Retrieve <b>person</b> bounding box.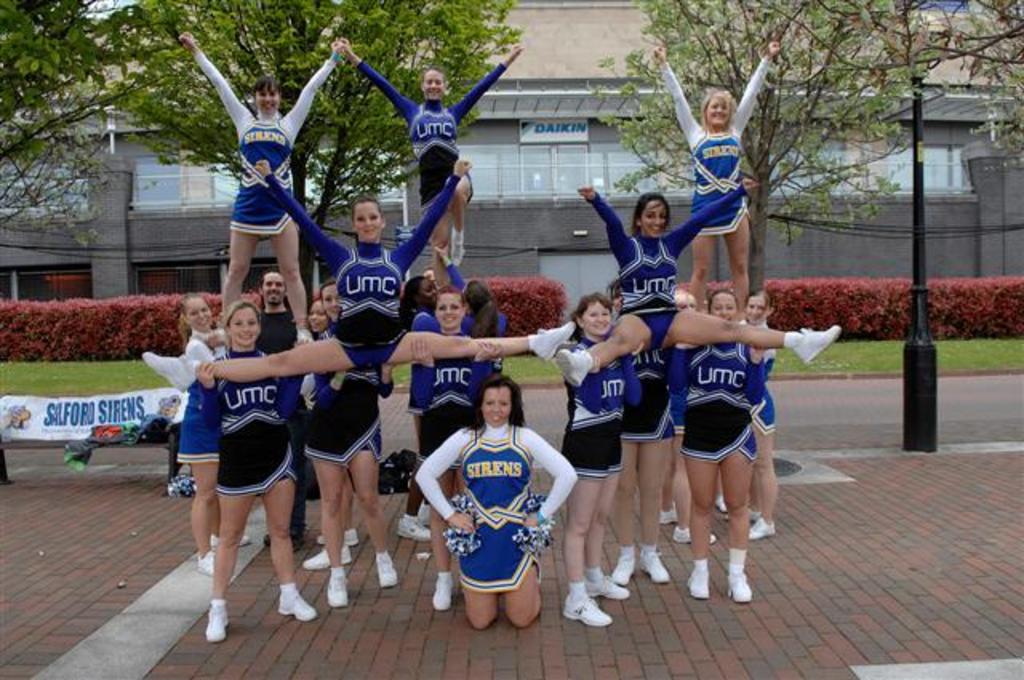
Bounding box: (x1=197, y1=72, x2=326, y2=325).
